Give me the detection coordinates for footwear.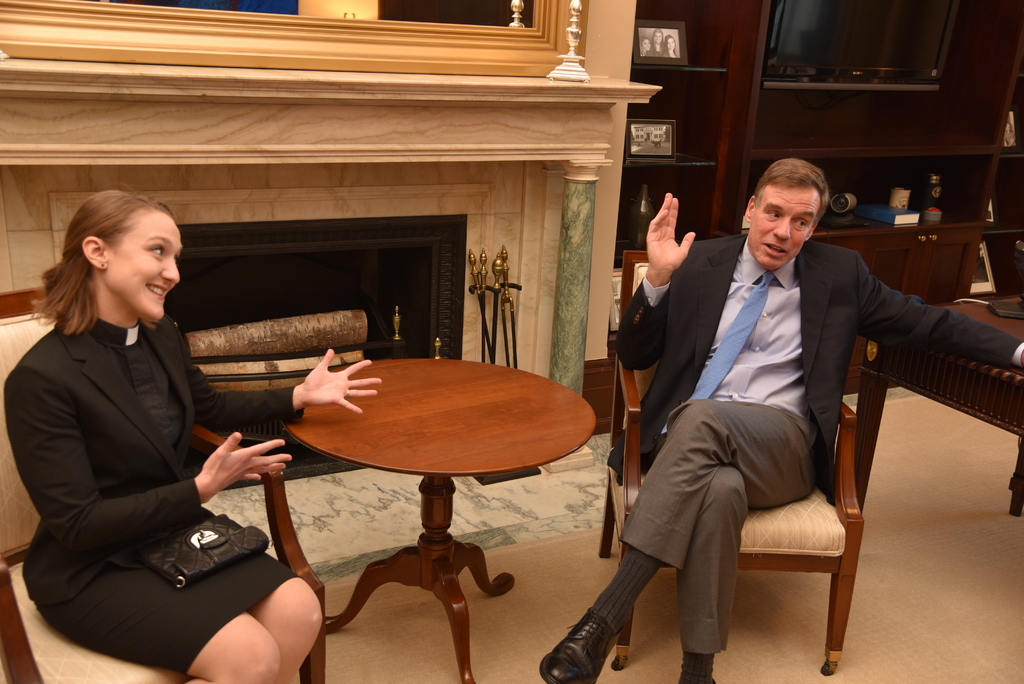
left=558, top=580, right=653, bottom=671.
